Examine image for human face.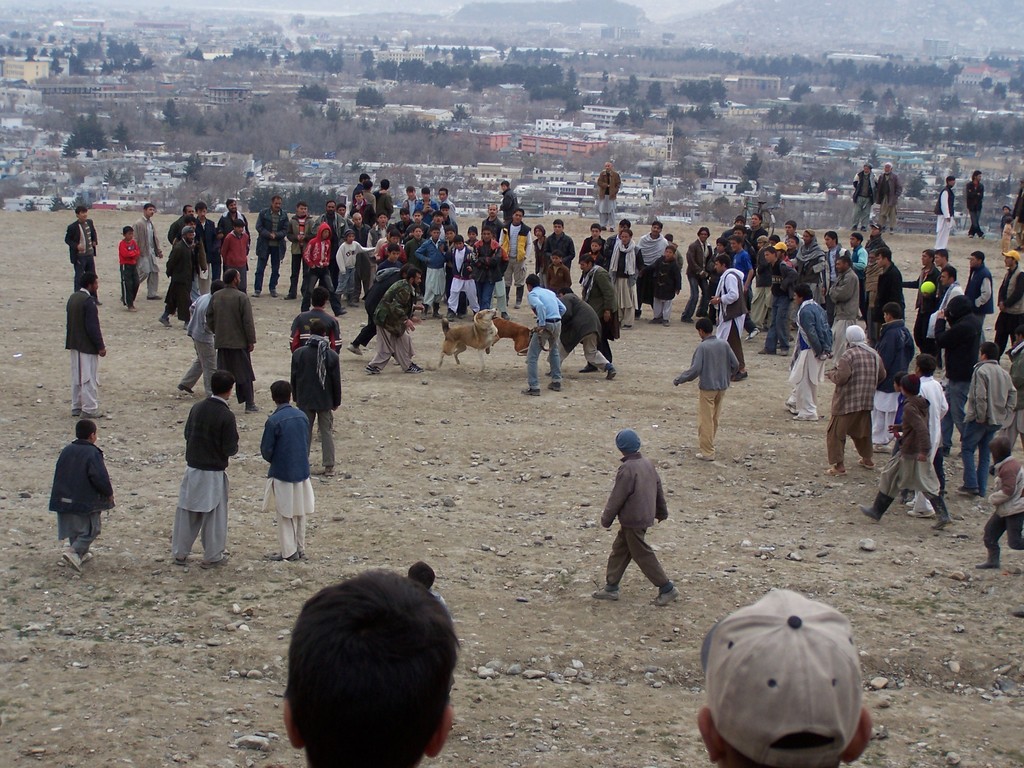
Examination result: {"x1": 467, "y1": 228, "x2": 475, "y2": 242}.
